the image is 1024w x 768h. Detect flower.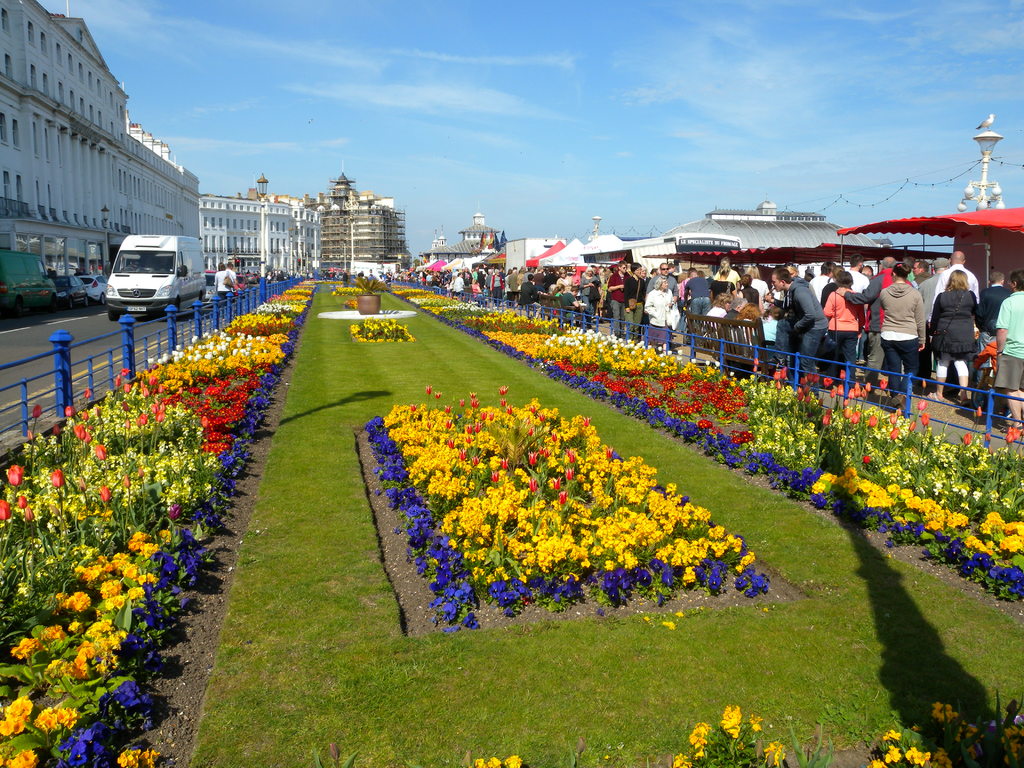
Detection: 895 409 900 418.
